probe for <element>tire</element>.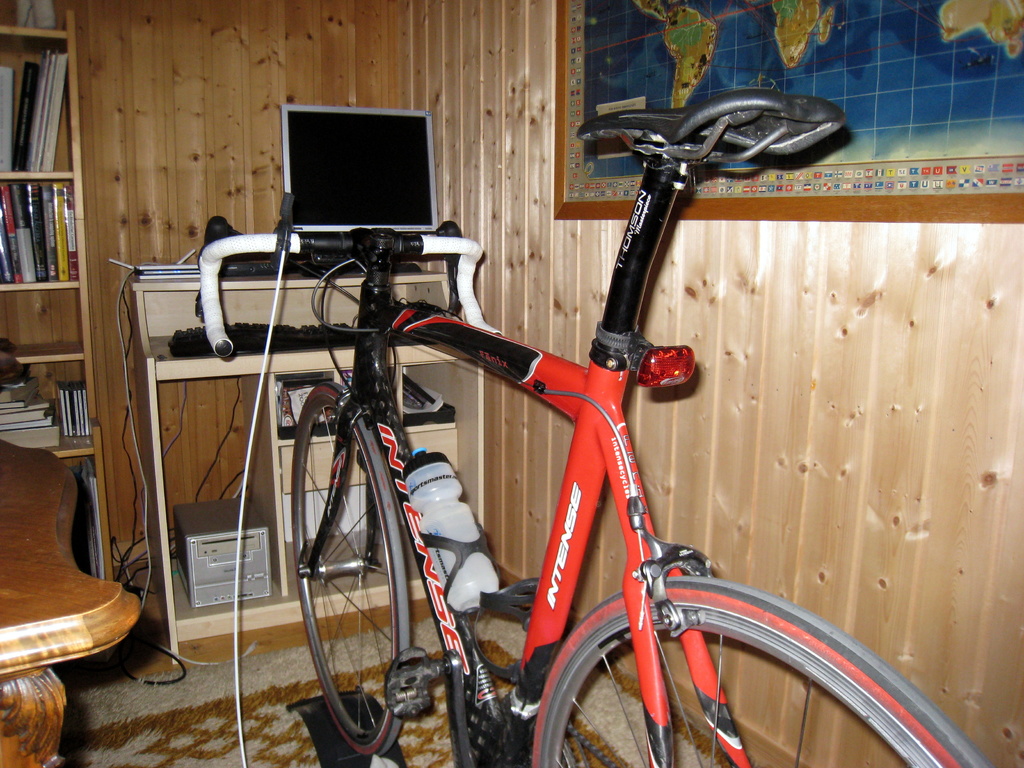
Probe result: region(531, 579, 995, 767).
